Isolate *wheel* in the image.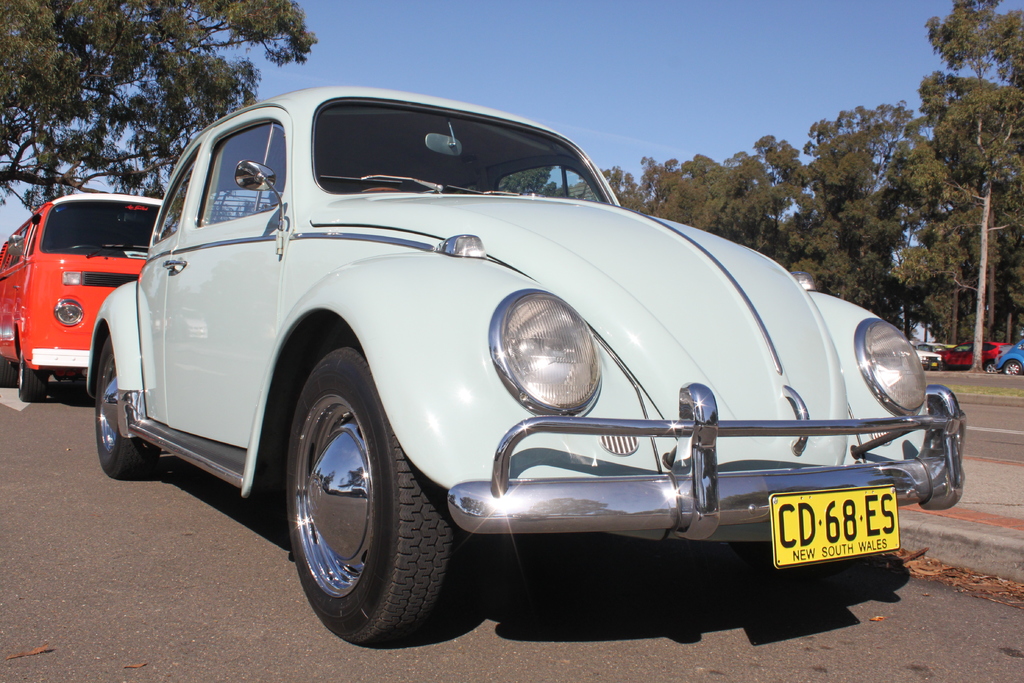
Isolated region: 1005:359:1021:375.
